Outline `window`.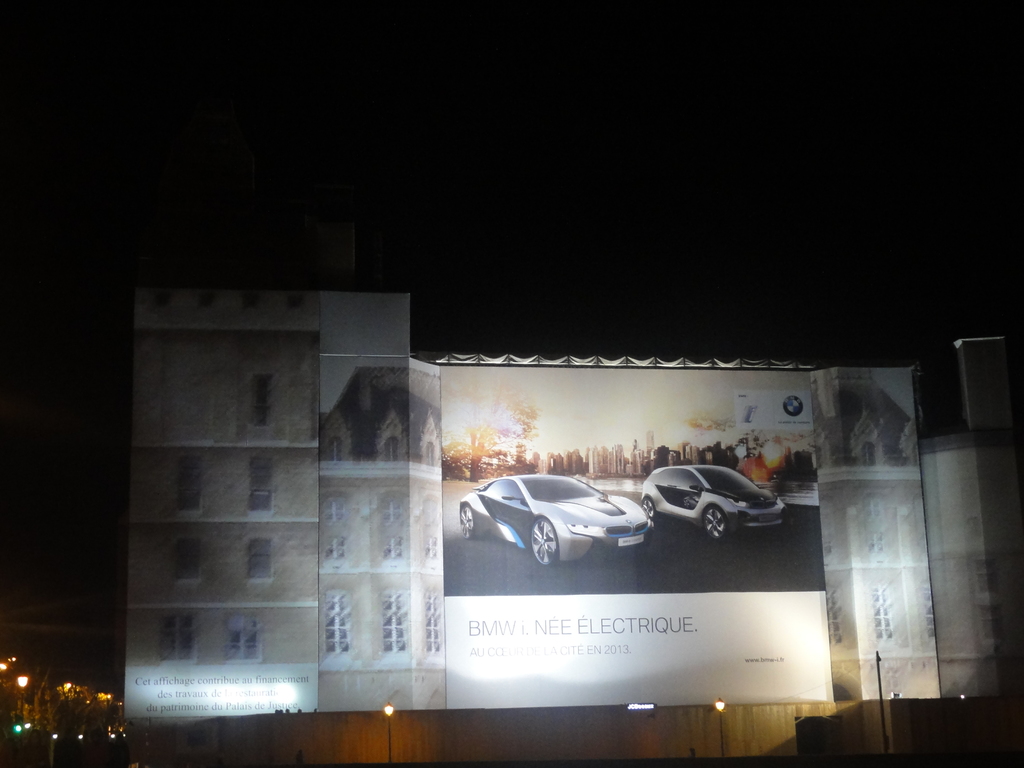
Outline: box=[246, 533, 275, 580].
